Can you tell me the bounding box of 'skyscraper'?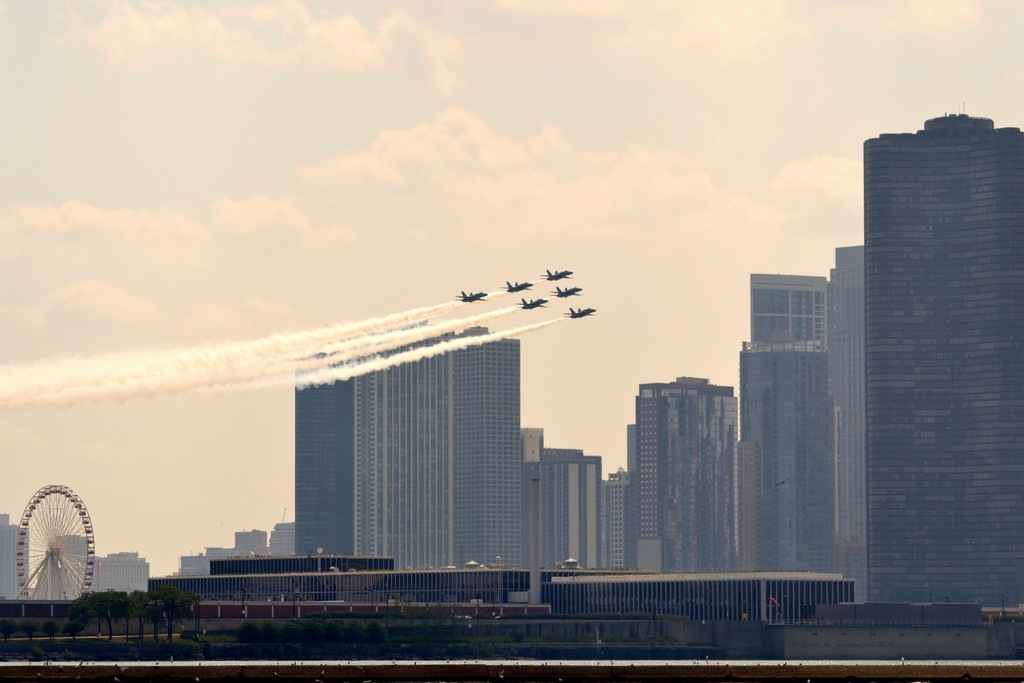
<box>349,327,452,569</box>.
